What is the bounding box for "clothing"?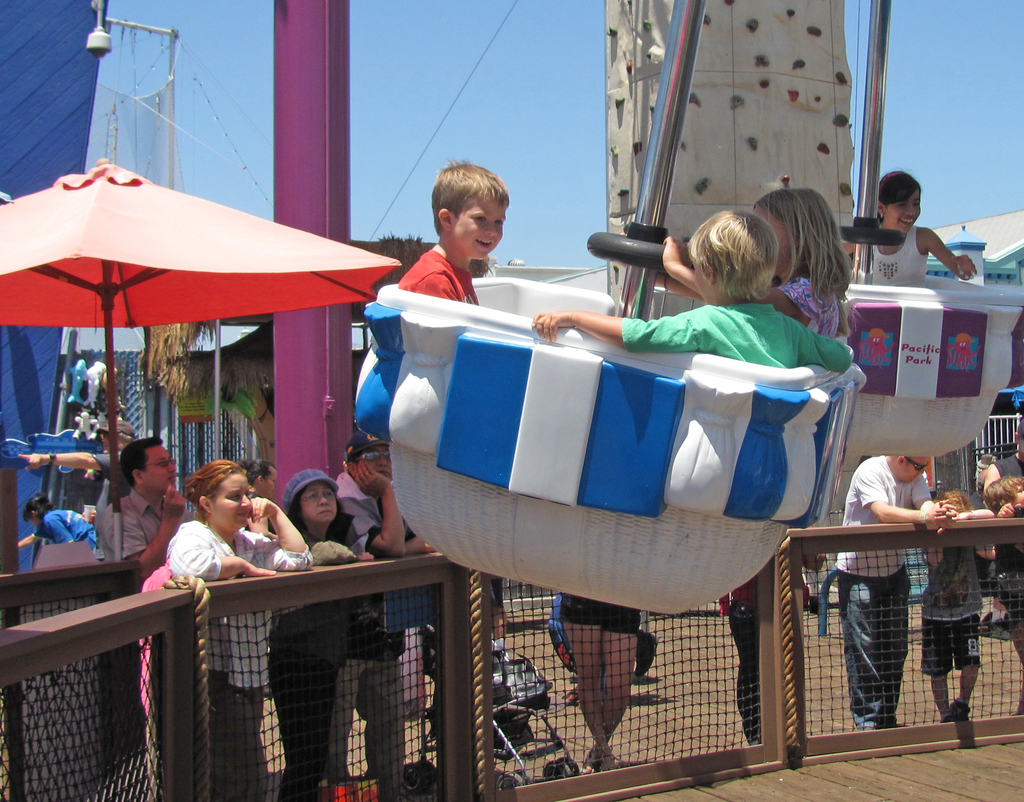
[left=397, top=249, right=479, bottom=304].
